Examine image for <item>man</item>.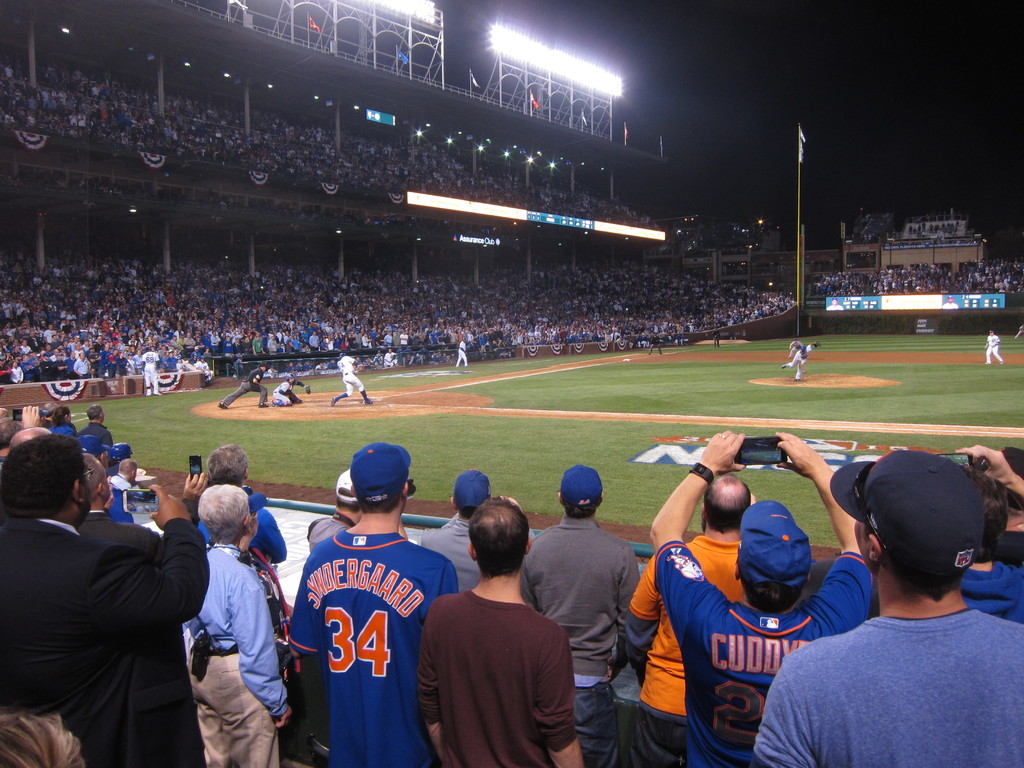
Examination result: [x1=419, y1=501, x2=588, y2=767].
